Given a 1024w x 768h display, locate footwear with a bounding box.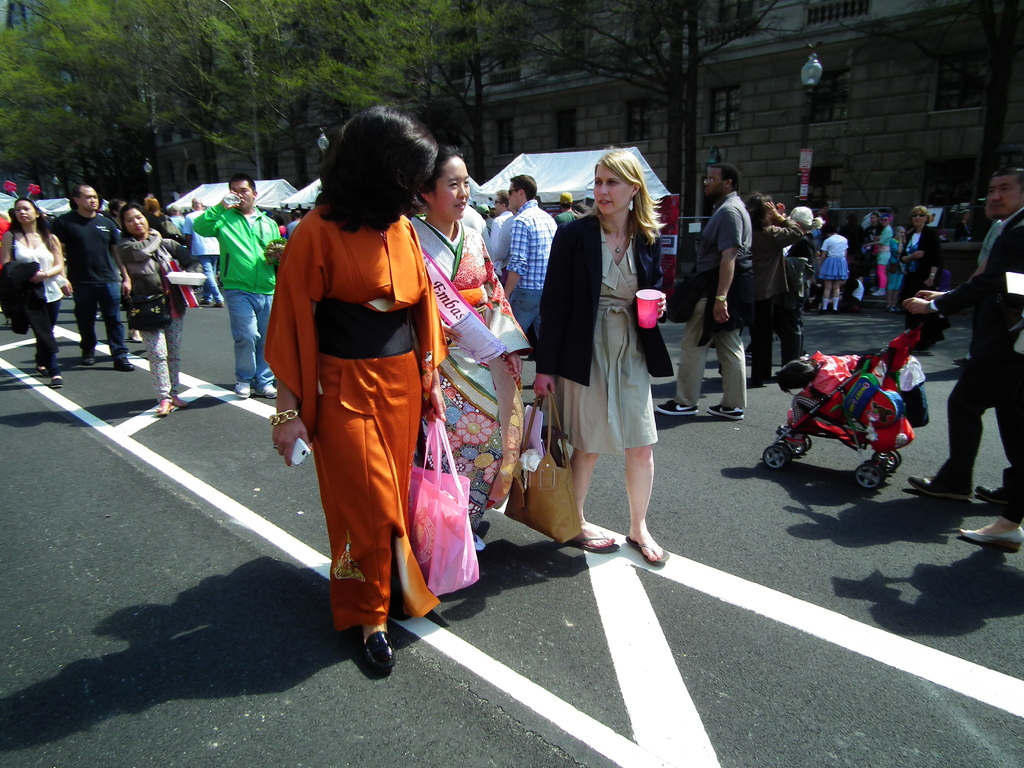
Located: [x1=251, y1=383, x2=278, y2=401].
